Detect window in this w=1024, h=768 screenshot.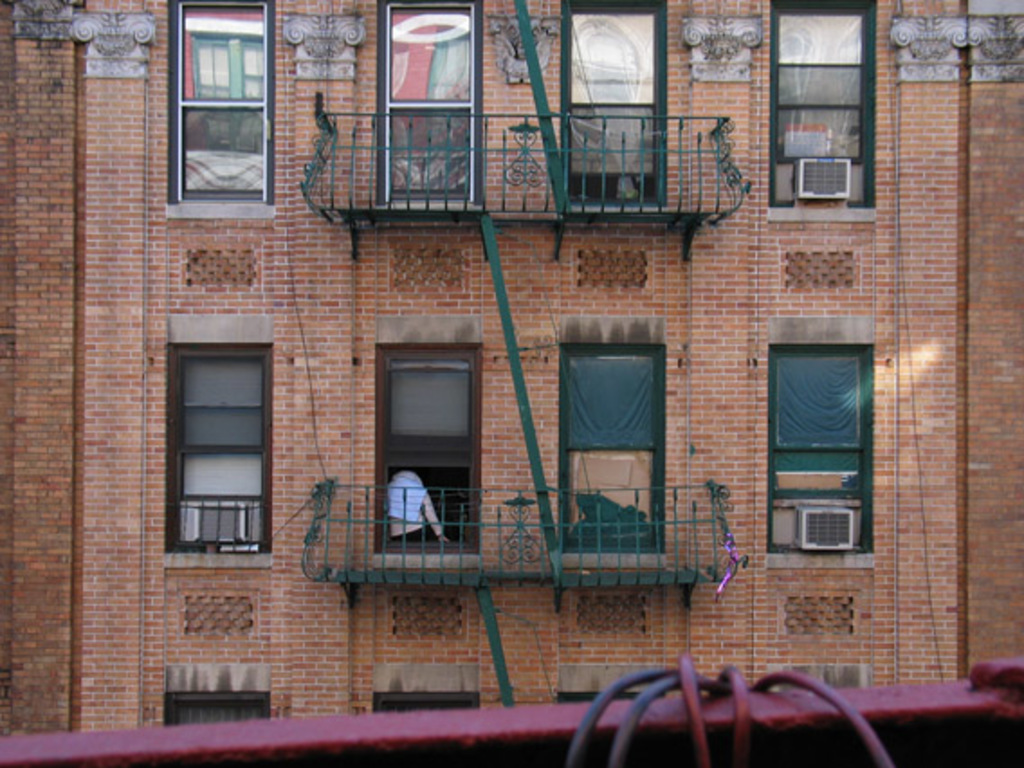
Detection: (x1=763, y1=0, x2=876, y2=215).
